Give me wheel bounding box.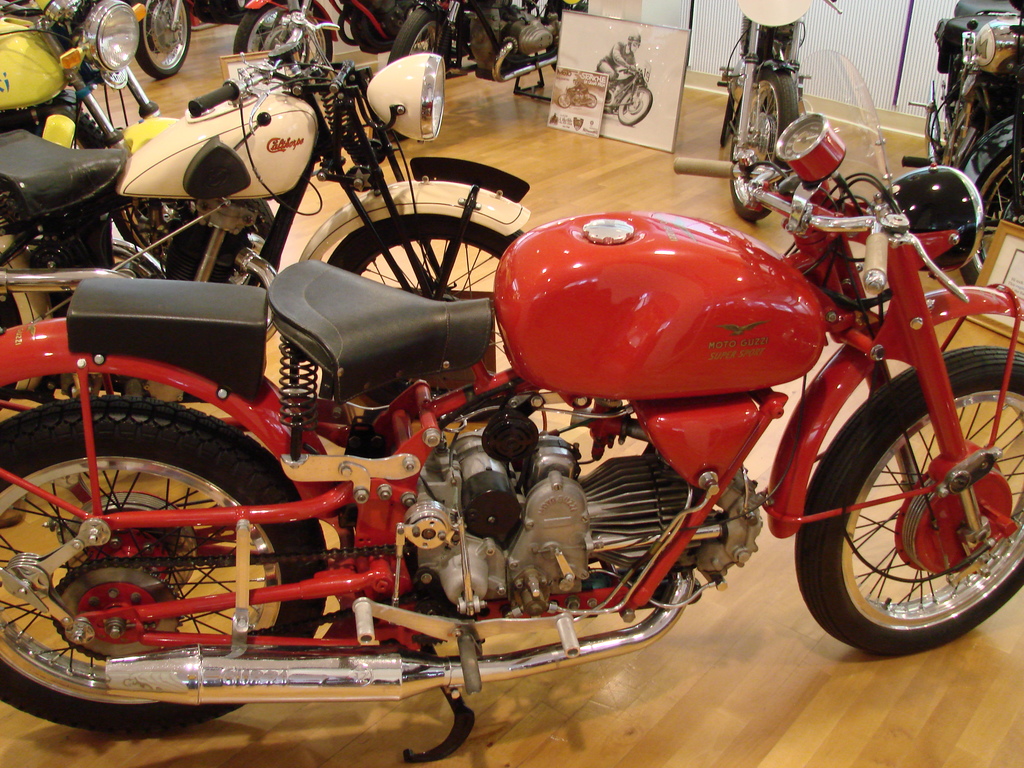
[234,0,333,78].
